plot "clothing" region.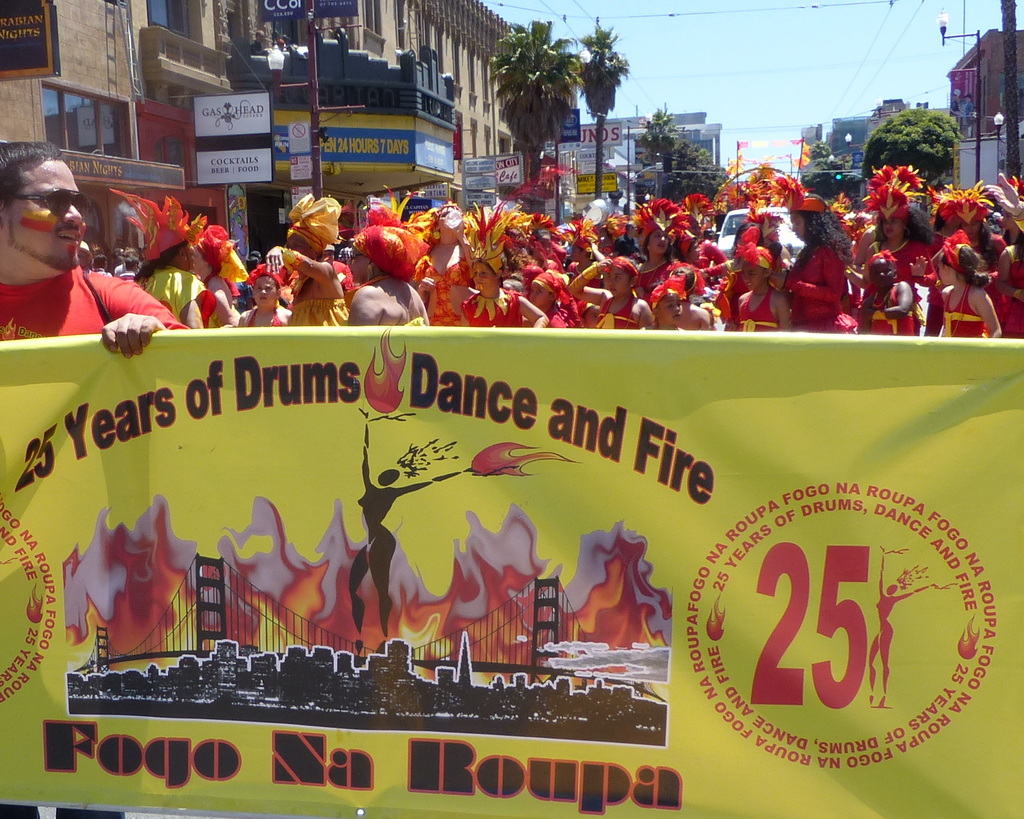
Plotted at left=0, top=264, right=188, bottom=337.
